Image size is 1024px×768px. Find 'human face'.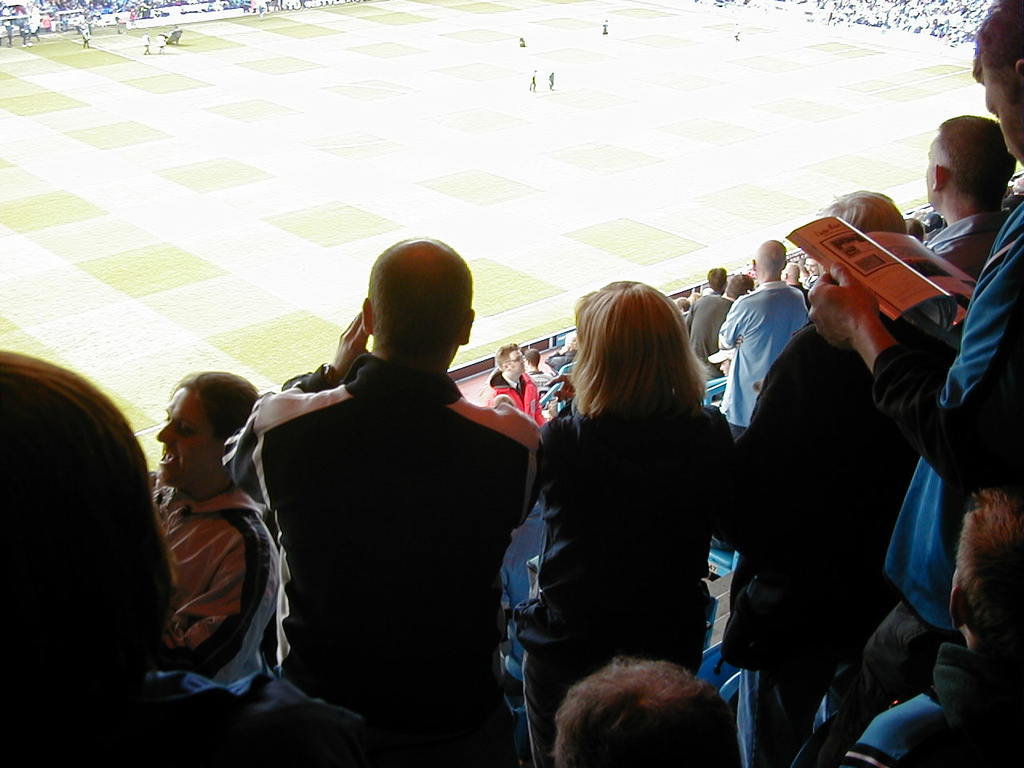
<box>985,74,1023,166</box>.
